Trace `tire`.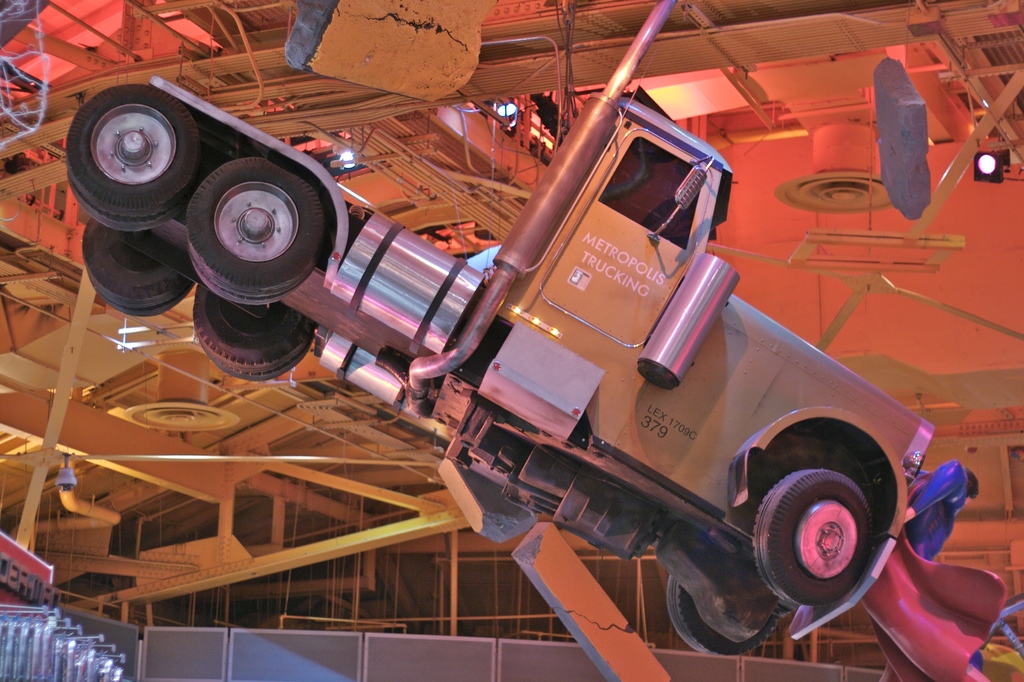
Traced to [82,220,192,301].
